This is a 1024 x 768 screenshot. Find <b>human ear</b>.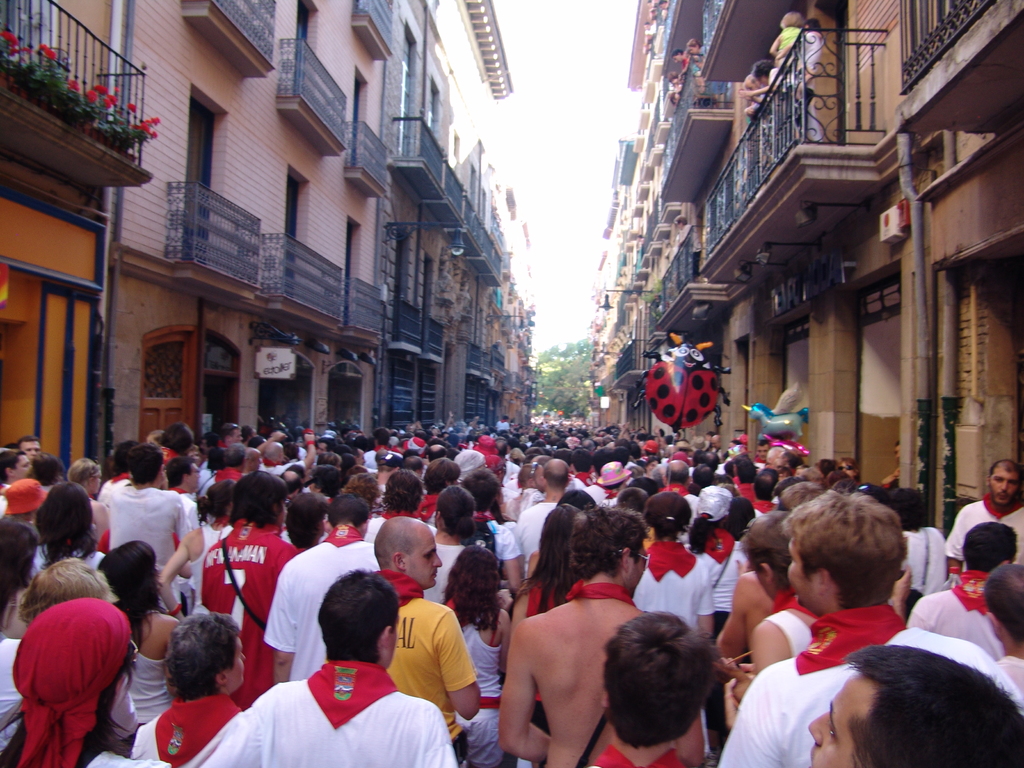
Bounding box: bbox=(1002, 559, 1012, 566).
